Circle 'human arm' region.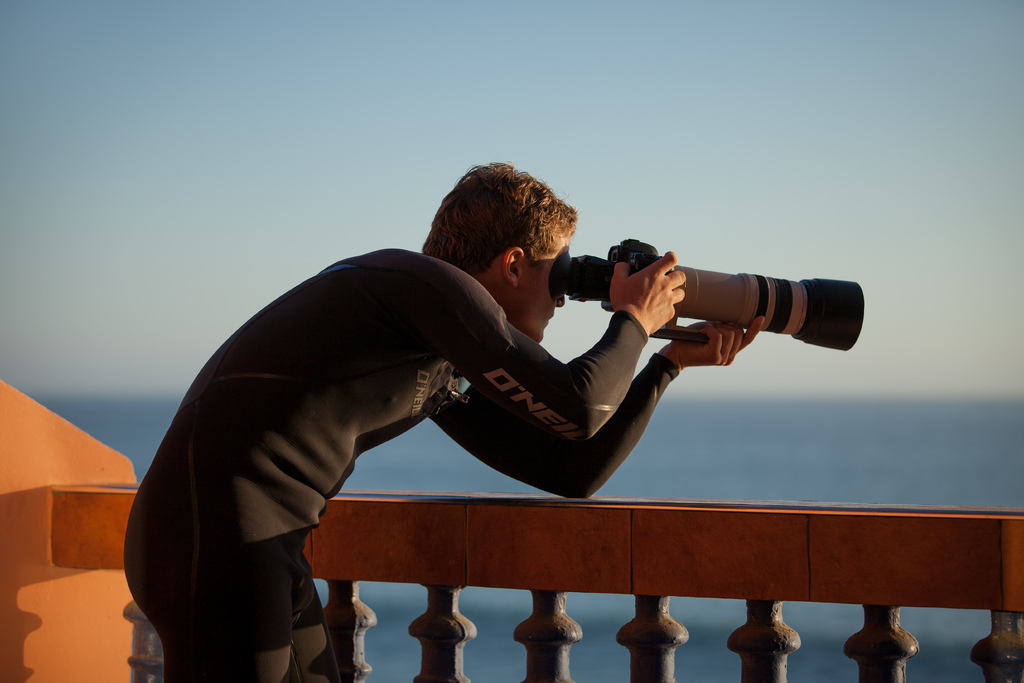
Region: bbox=[433, 249, 685, 443].
